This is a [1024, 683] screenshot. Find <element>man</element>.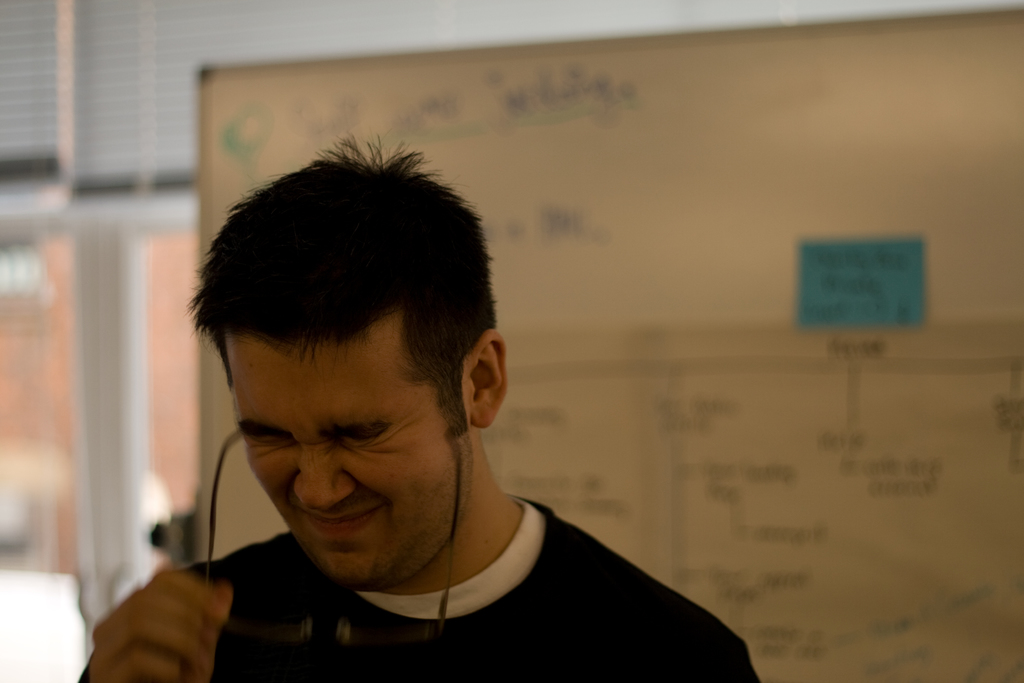
Bounding box: bbox(122, 169, 760, 676).
